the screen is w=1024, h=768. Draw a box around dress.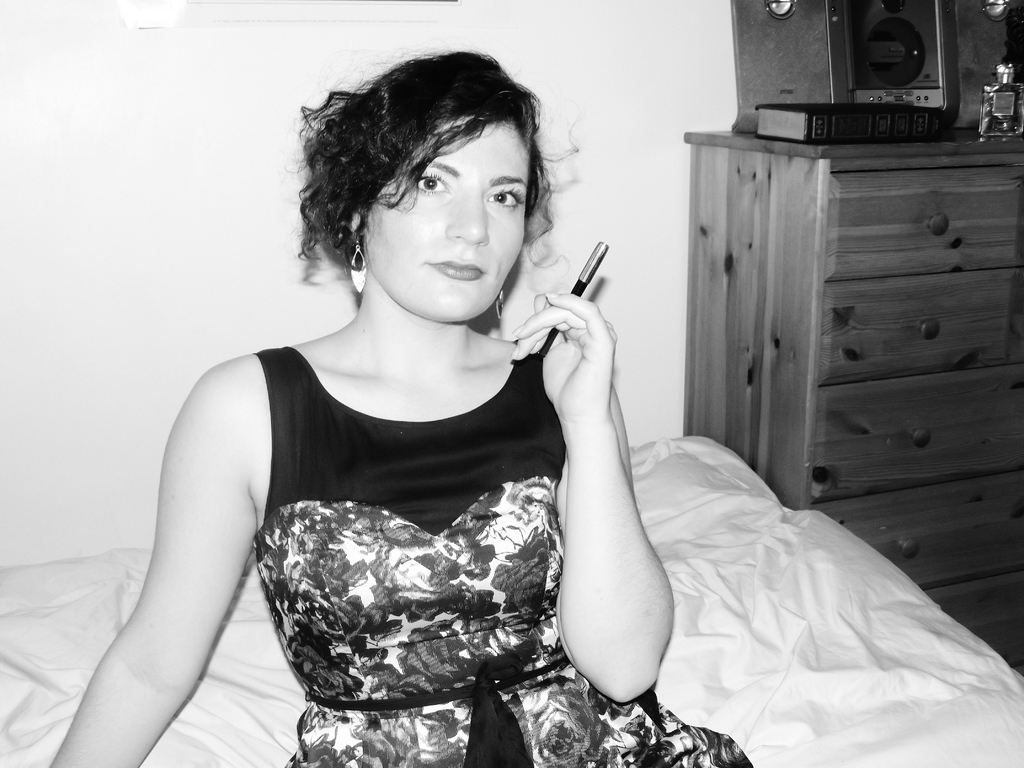
BBox(254, 336, 748, 767).
